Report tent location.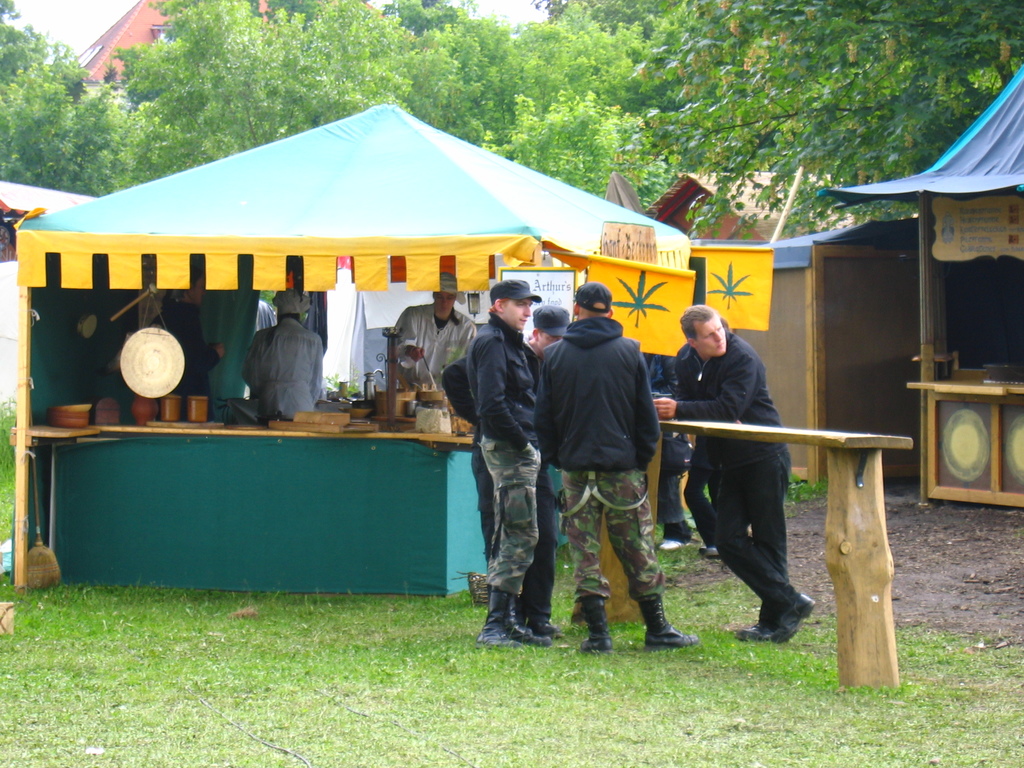
Report: crop(27, 113, 744, 573).
